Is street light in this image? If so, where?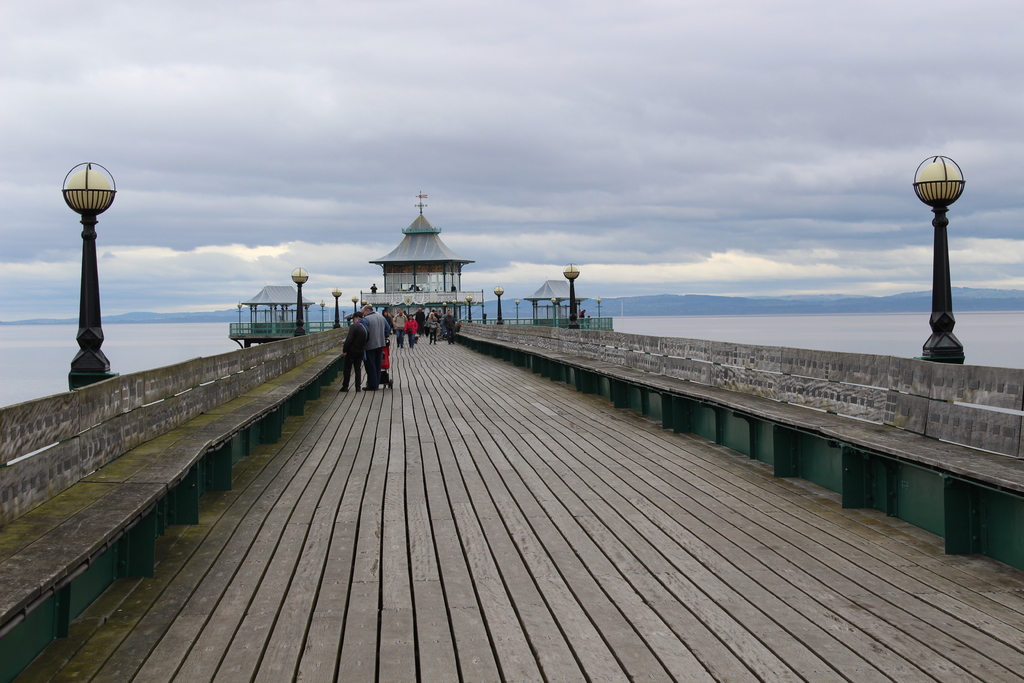
Yes, at 515, 297, 520, 325.
